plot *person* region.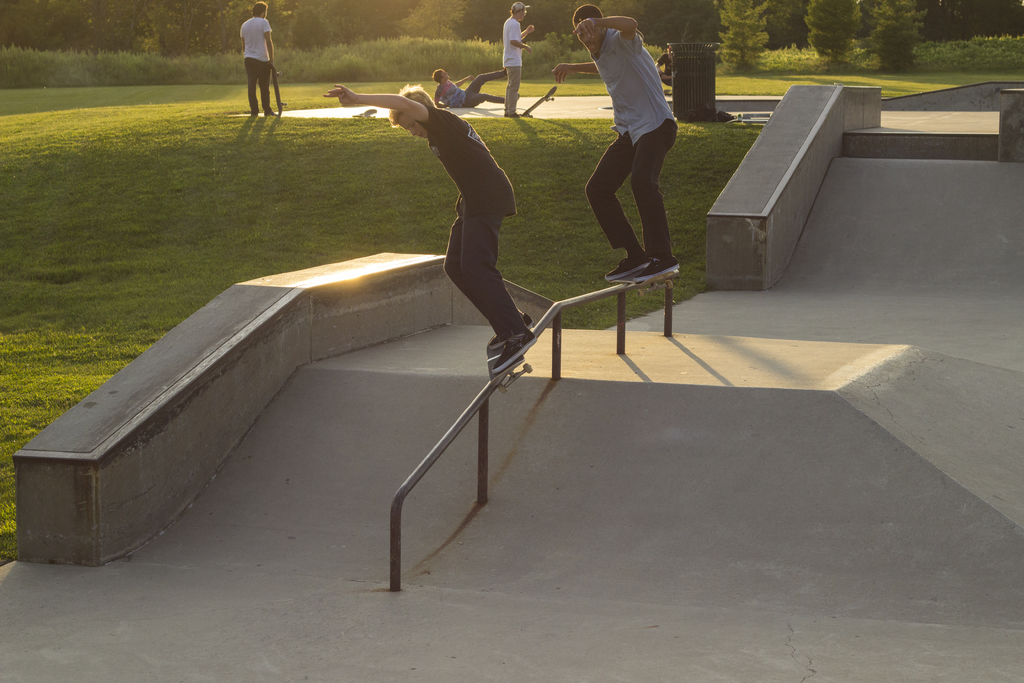
Plotted at crop(325, 85, 514, 368).
